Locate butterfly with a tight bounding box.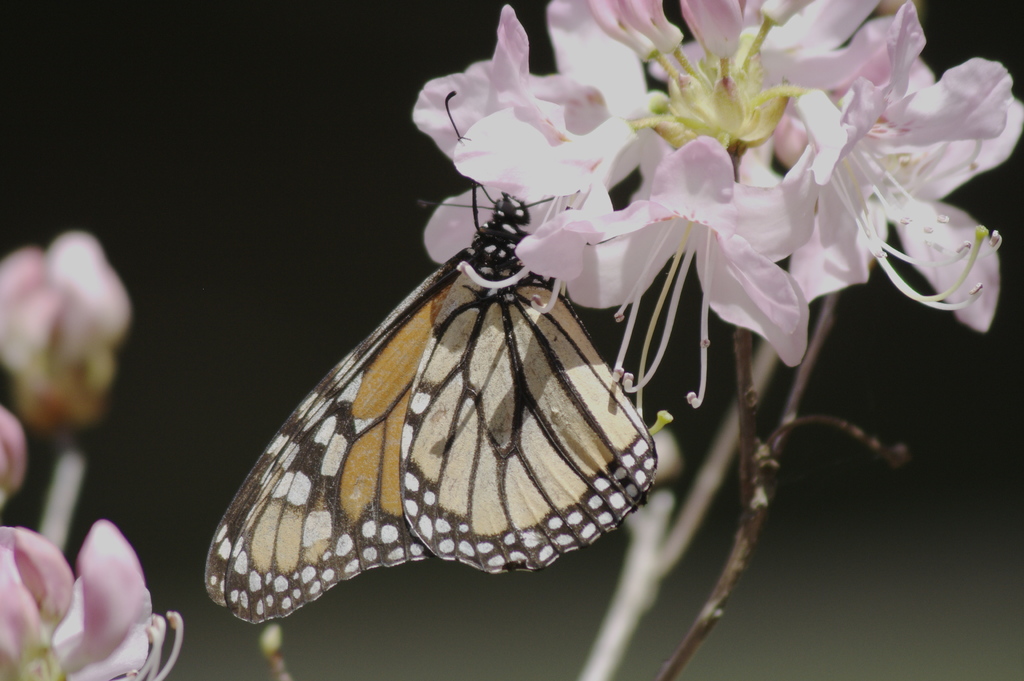
<region>211, 123, 671, 621</region>.
